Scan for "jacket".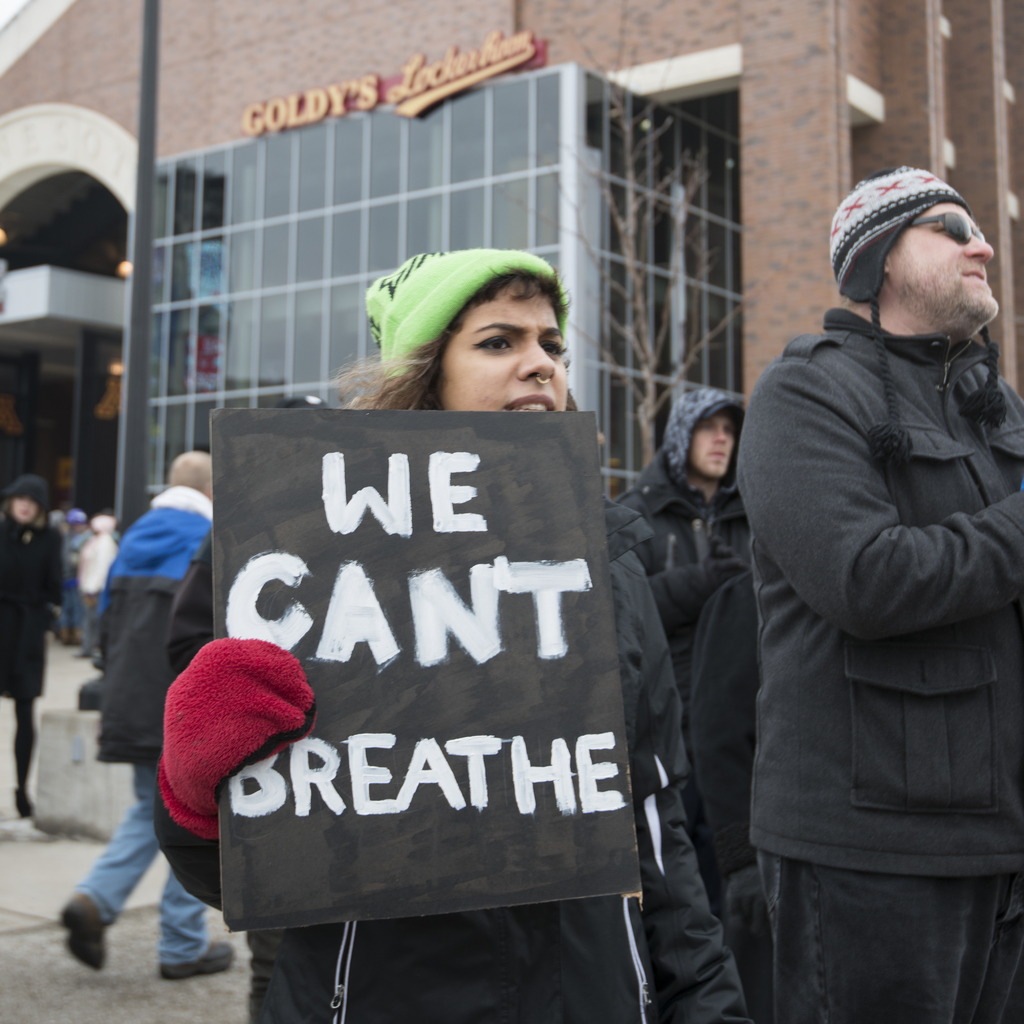
Scan result: [left=137, top=492, right=760, bottom=1023].
